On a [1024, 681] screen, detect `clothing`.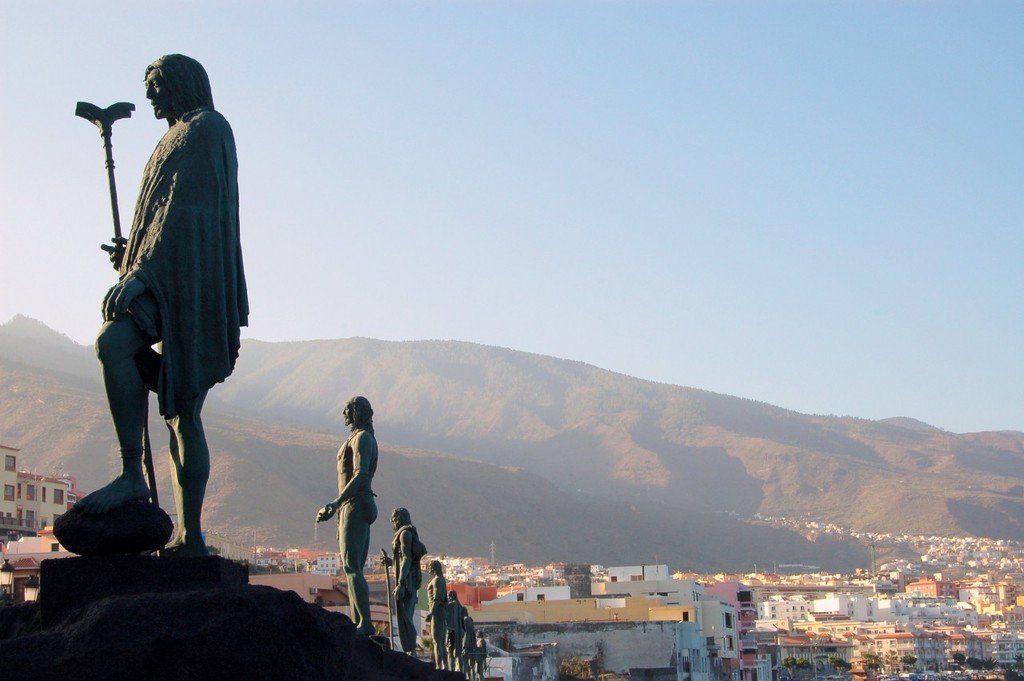
{"x1": 109, "y1": 50, "x2": 235, "y2": 412}.
